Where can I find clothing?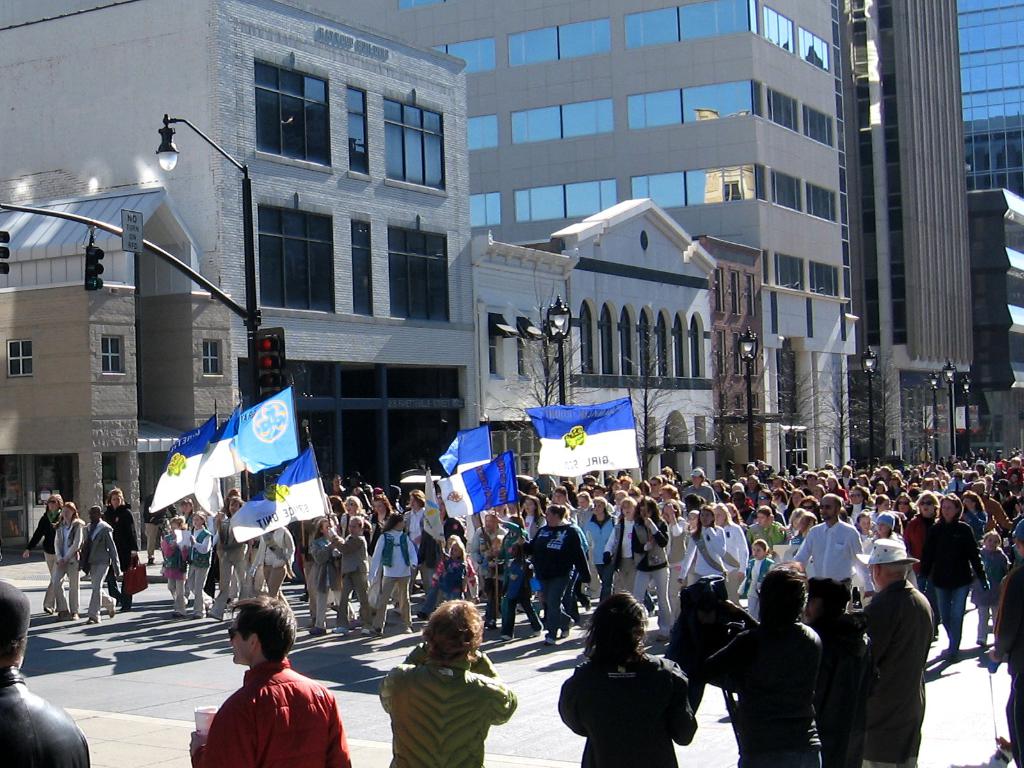
You can find it at region(0, 680, 86, 767).
